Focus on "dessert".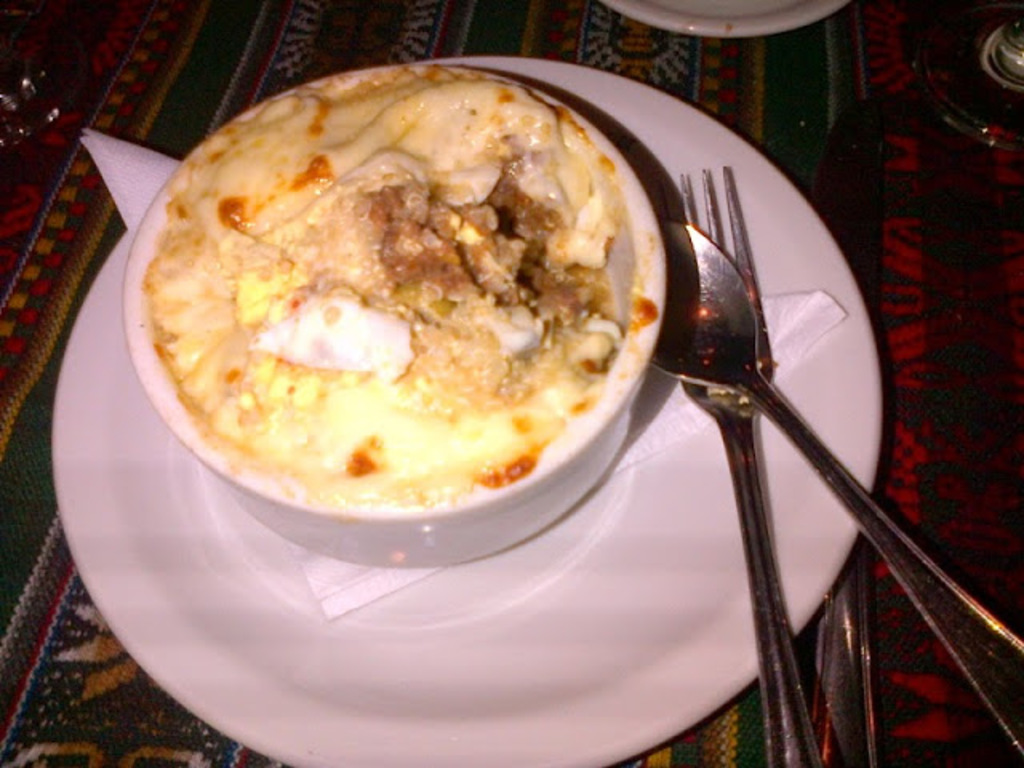
Focused at [118,51,667,552].
